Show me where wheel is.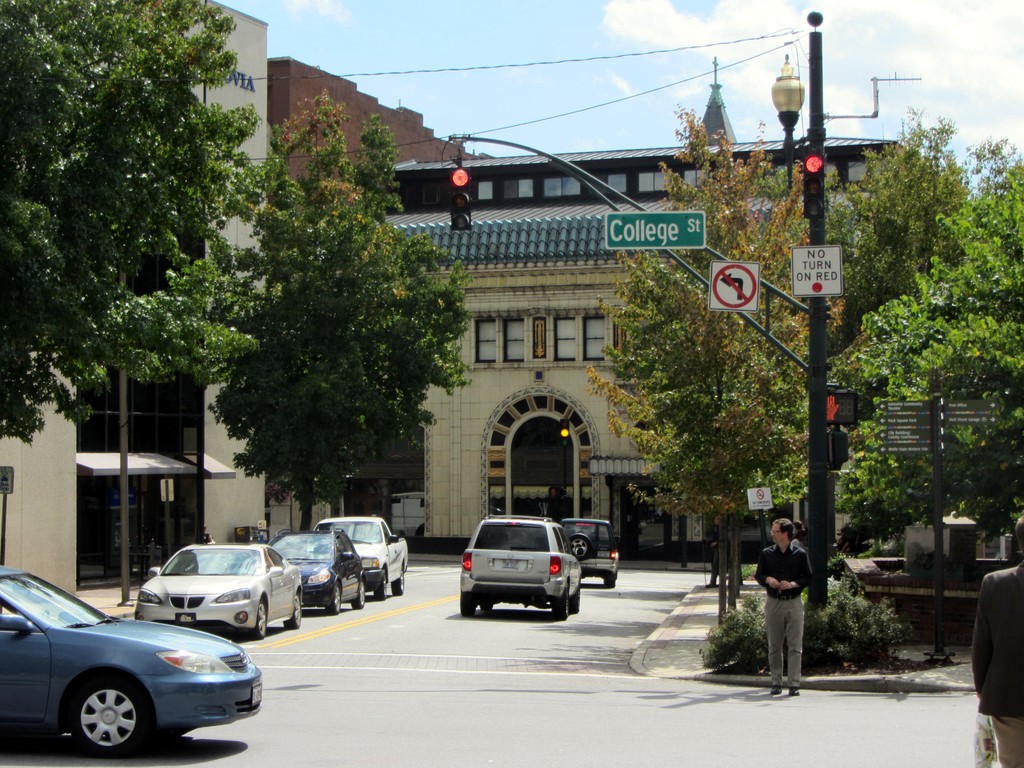
wheel is at region(70, 673, 143, 757).
